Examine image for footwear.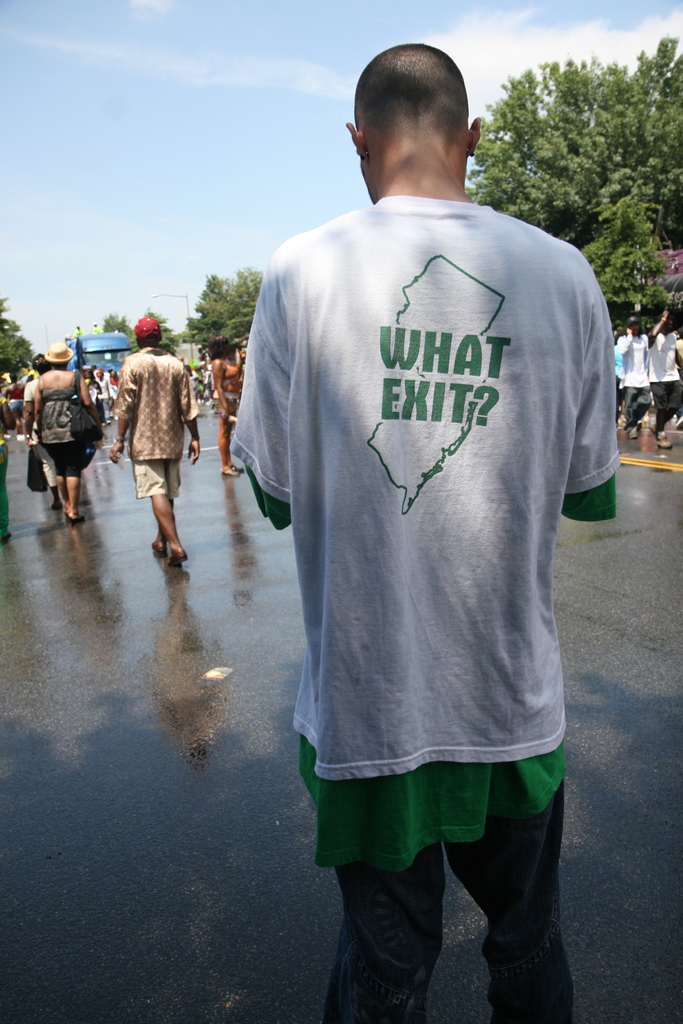
Examination result: detection(150, 533, 165, 559).
